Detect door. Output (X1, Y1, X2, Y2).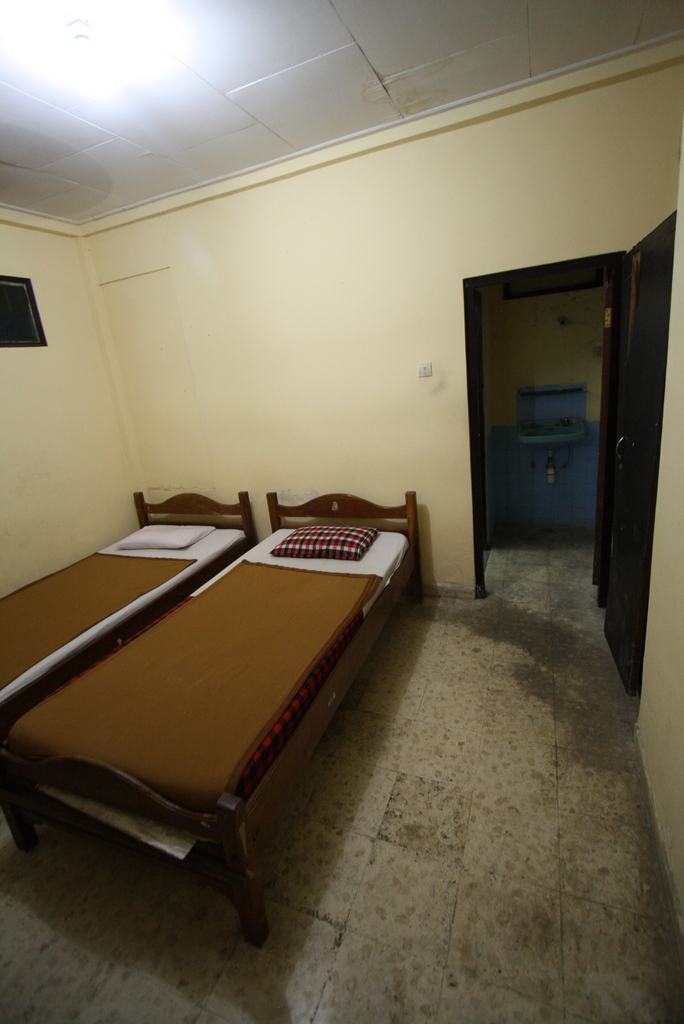
(475, 234, 639, 631).
